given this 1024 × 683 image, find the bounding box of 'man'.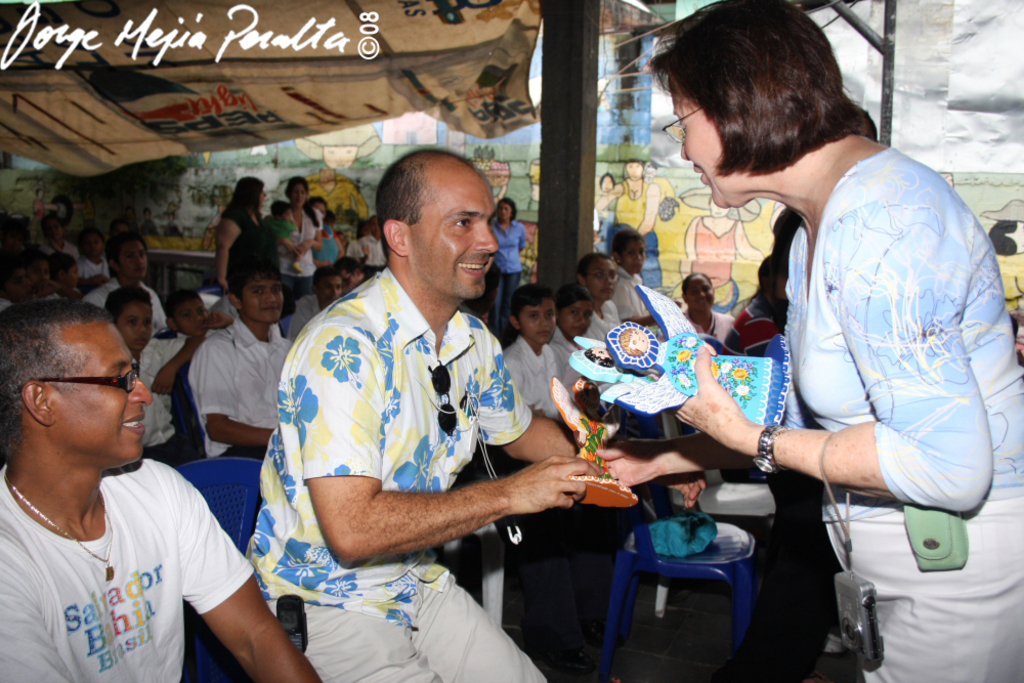
detection(241, 151, 601, 682).
